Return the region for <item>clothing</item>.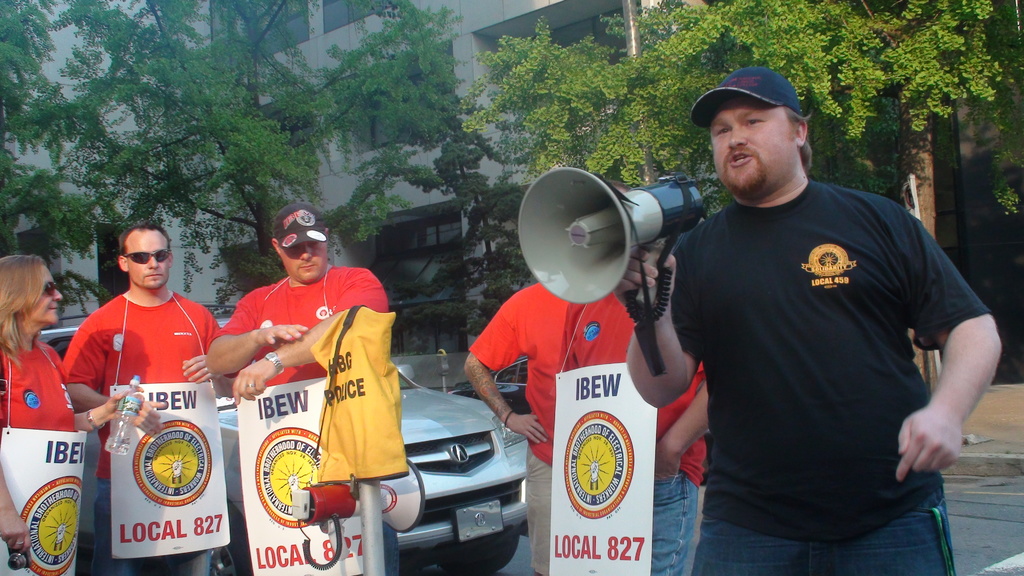
[470, 281, 568, 575].
